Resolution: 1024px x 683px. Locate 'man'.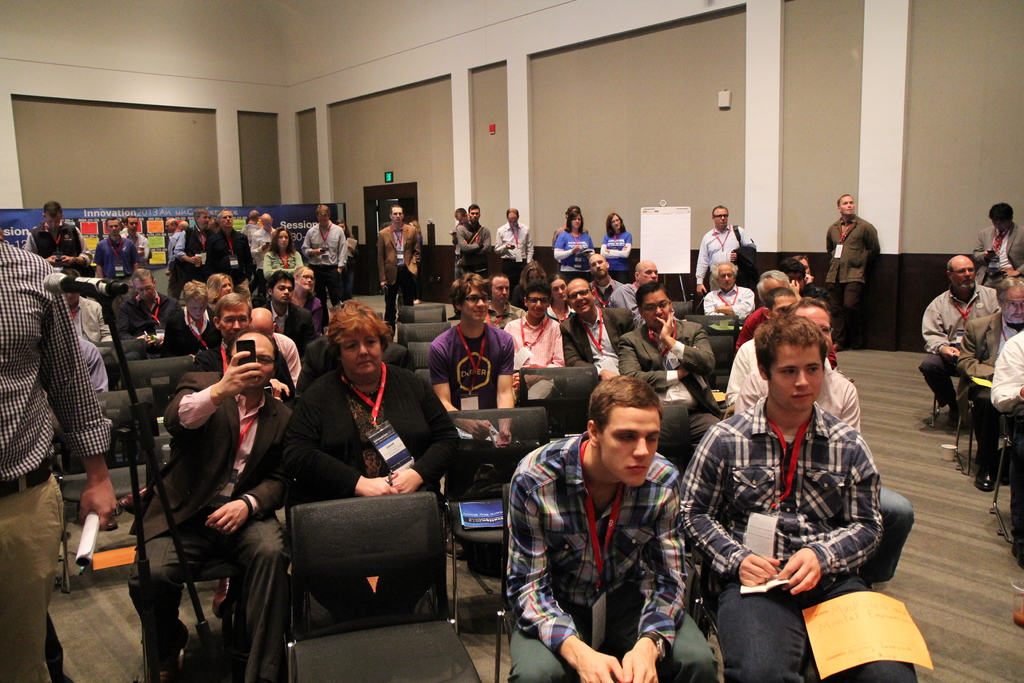
bbox=[172, 208, 217, 277].
